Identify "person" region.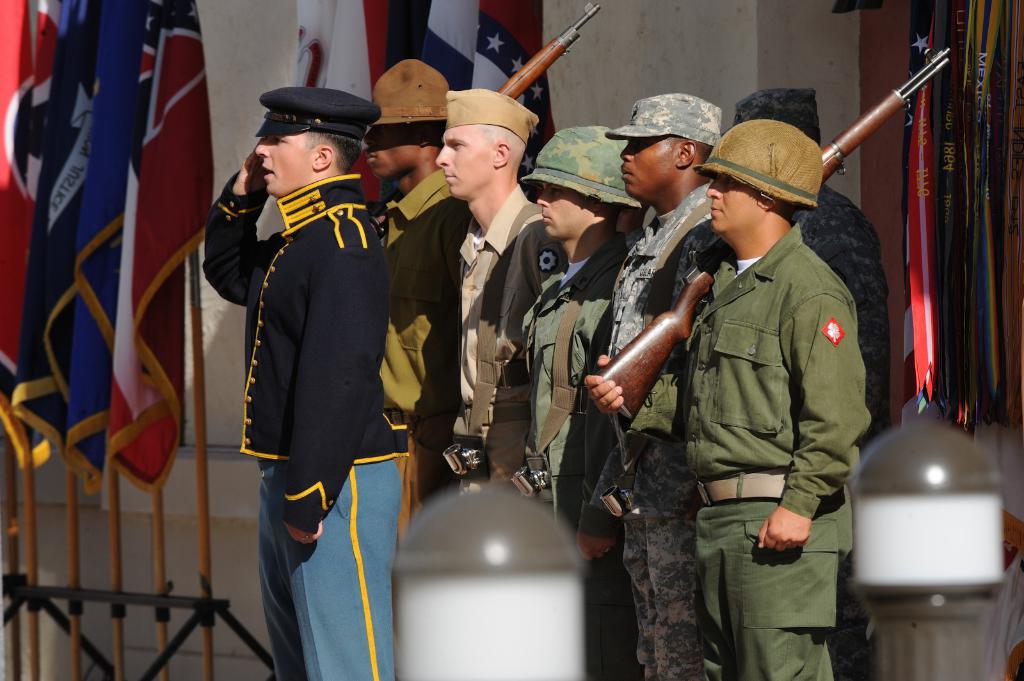
Region: [518,124,651,680].
